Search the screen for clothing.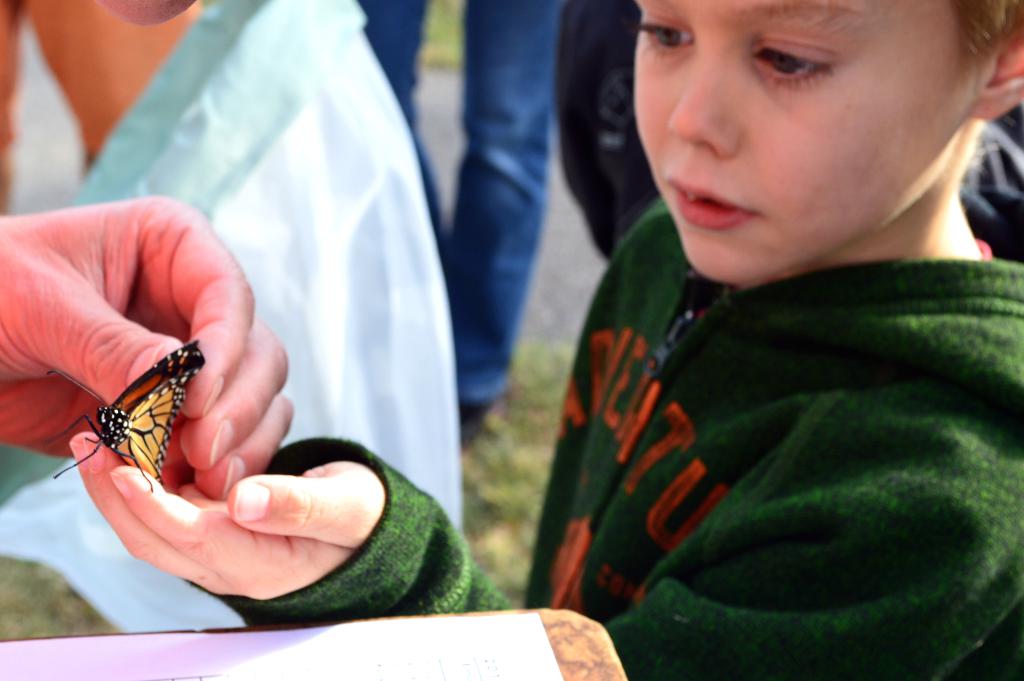
Found at bbox=[0, 3, 478, 625].
